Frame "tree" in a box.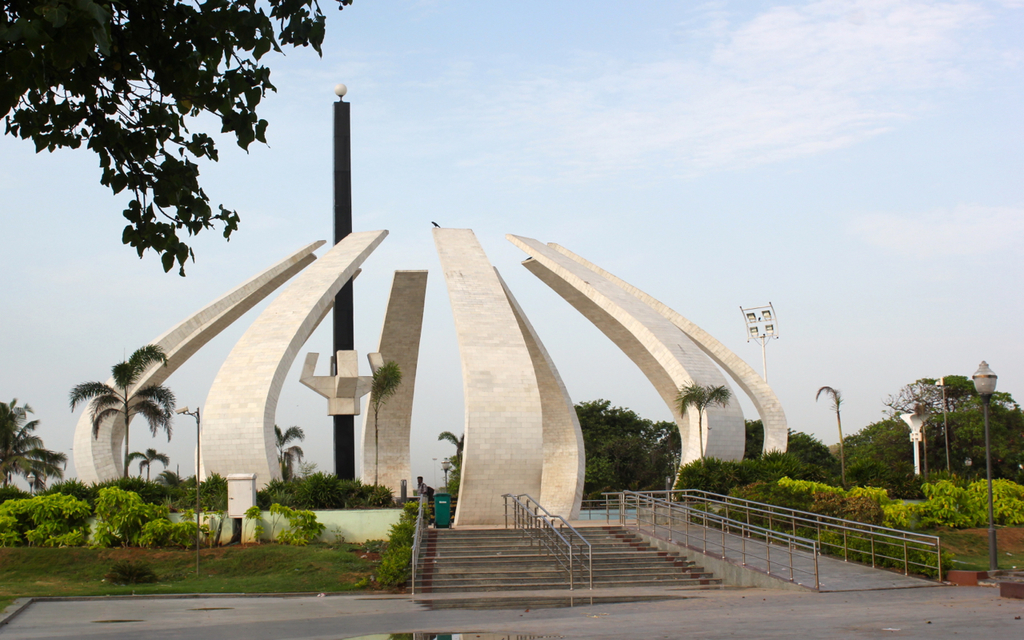
Rect(0, 0, 347, 274).
